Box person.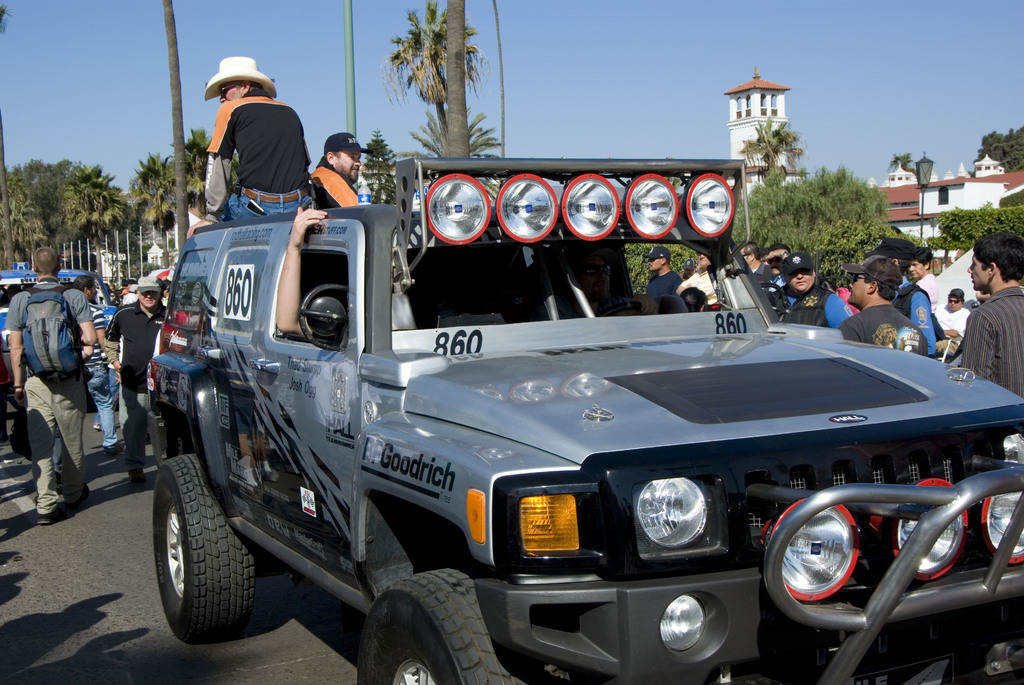
pyautogui.locateOnScreen(954, 235, 1023, 403).
